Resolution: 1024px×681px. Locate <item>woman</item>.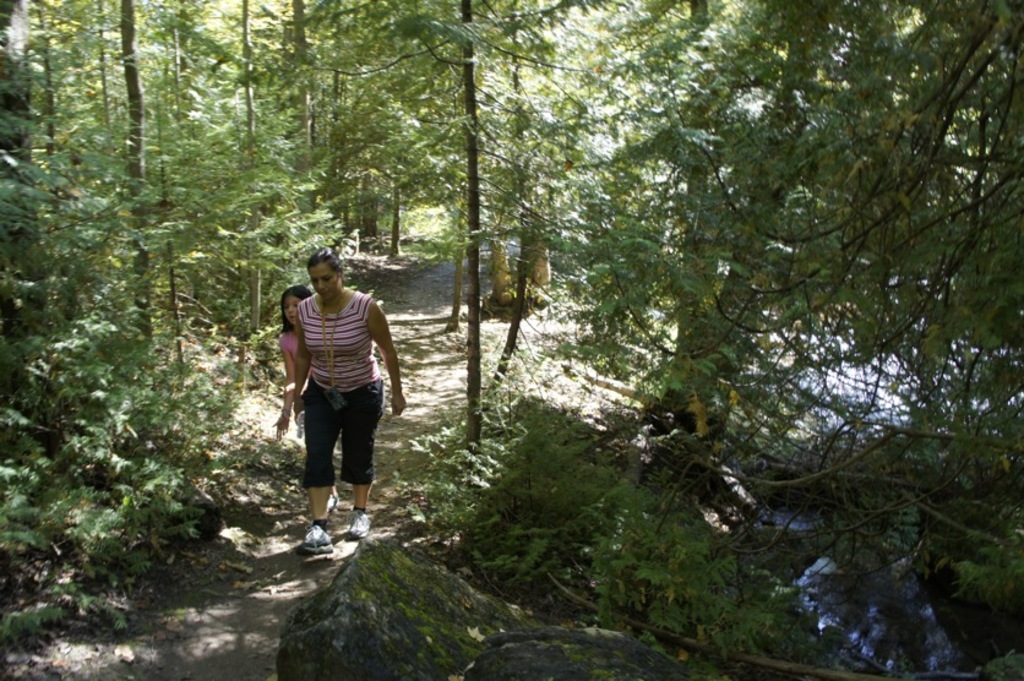
{"x1": 269, "y1": 247, "x2": 399, "y2": 574}.
